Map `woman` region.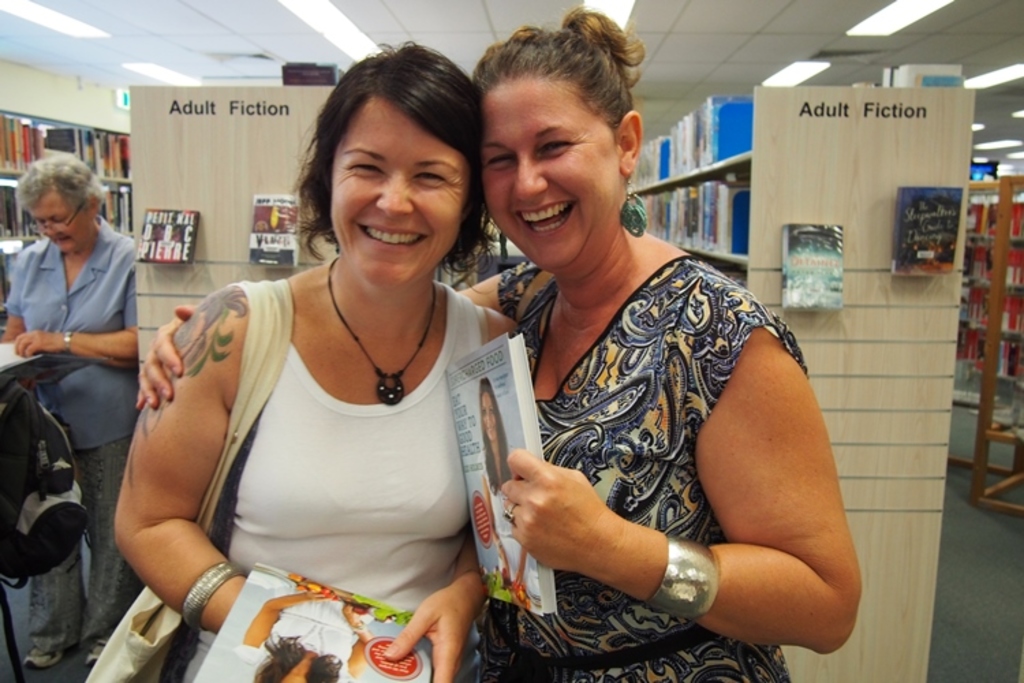
Mapped to [x1=481, y1=377, x2=531, y2=609].
